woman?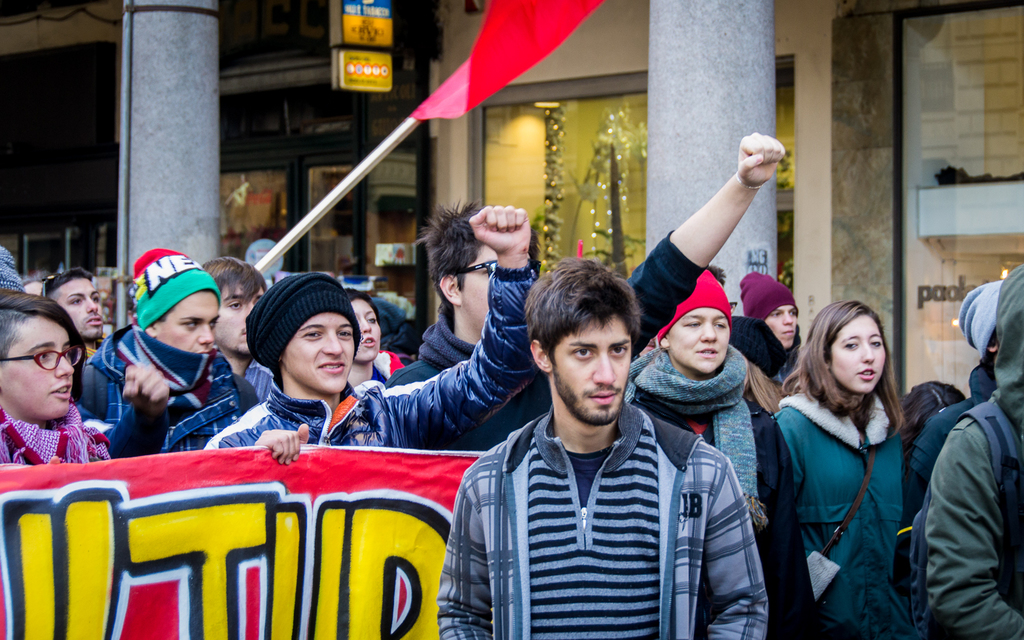
<region>762, 286, 925, 637</region>
